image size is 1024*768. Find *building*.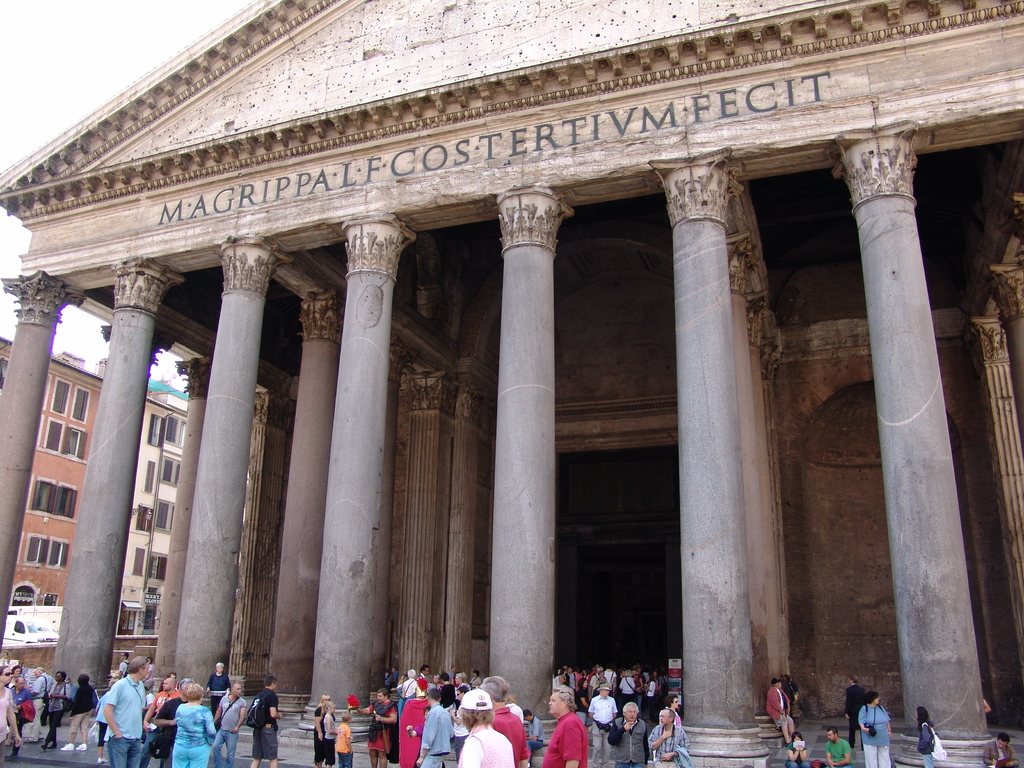
l=0, t=0, r=1023, b=765.
